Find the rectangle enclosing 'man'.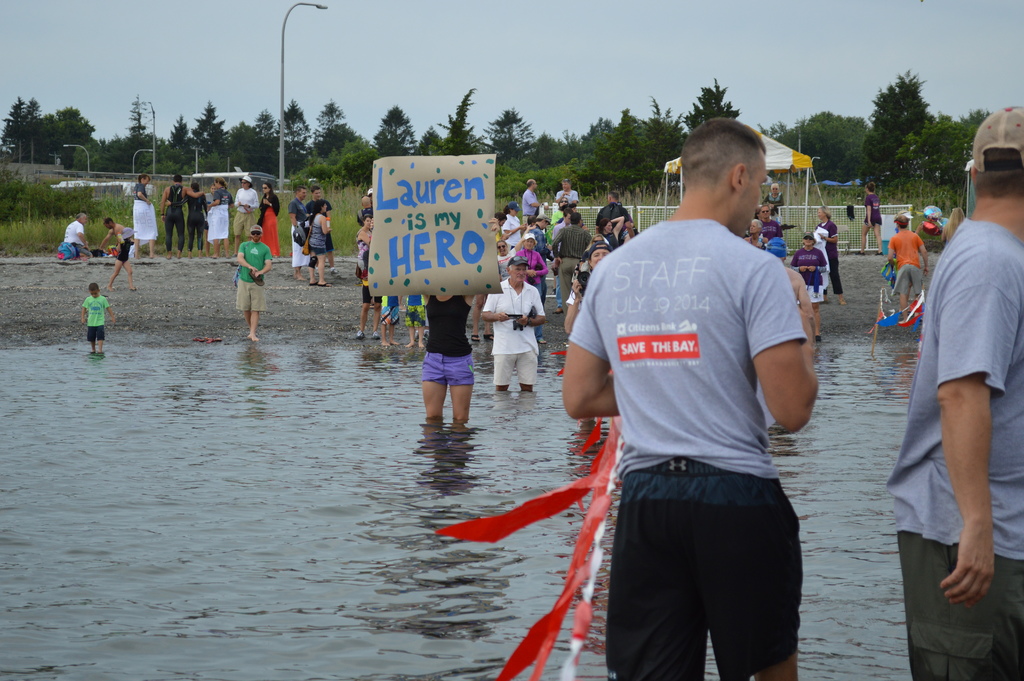
{"left": 762, "top": 237, "right": 811, "bottom": 343}.
